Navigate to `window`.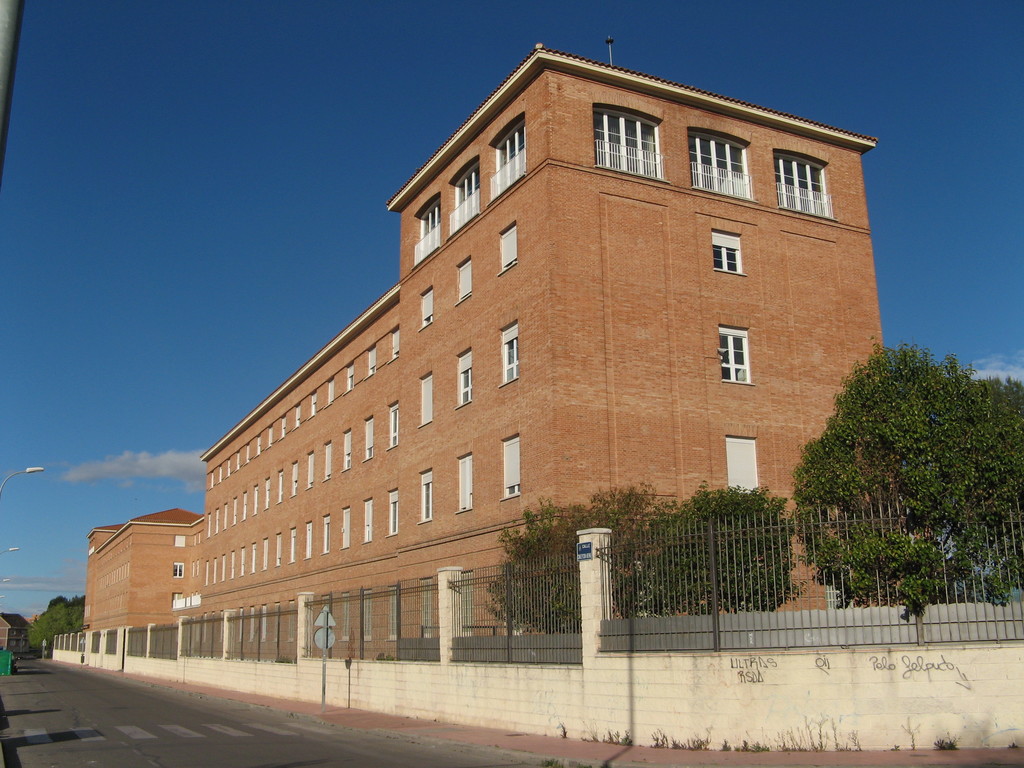
Navigation target: pyautogui.locateOnScreen(460, 452, 470, 508).
